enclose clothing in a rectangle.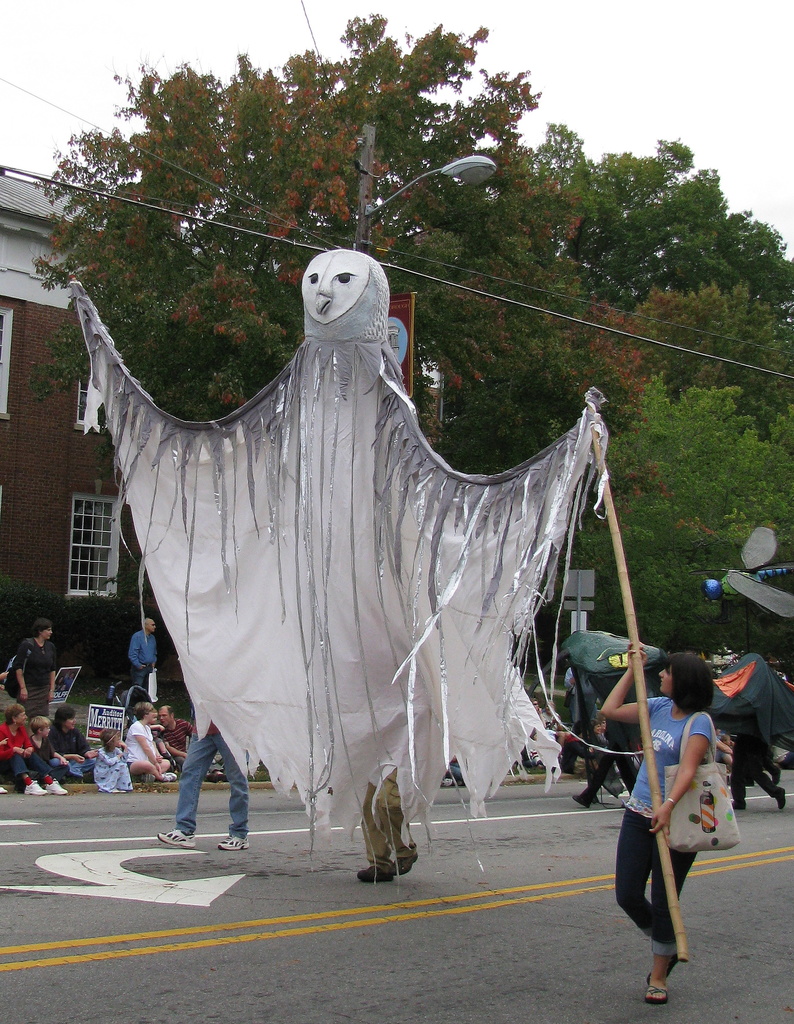
BBox(575, 671, 643, 812).
